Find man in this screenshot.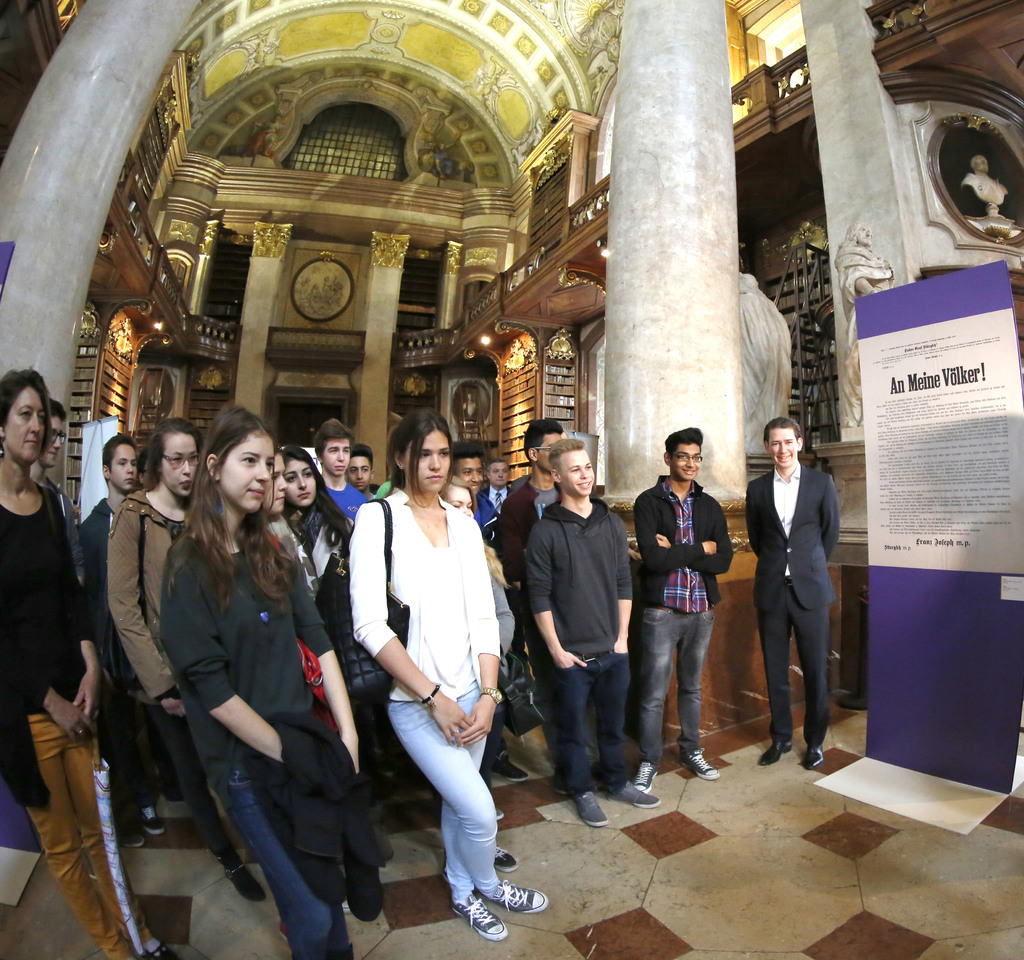
The bounding box for man is pyautogui.locateOnScreen(307, 410, 370, 521).
